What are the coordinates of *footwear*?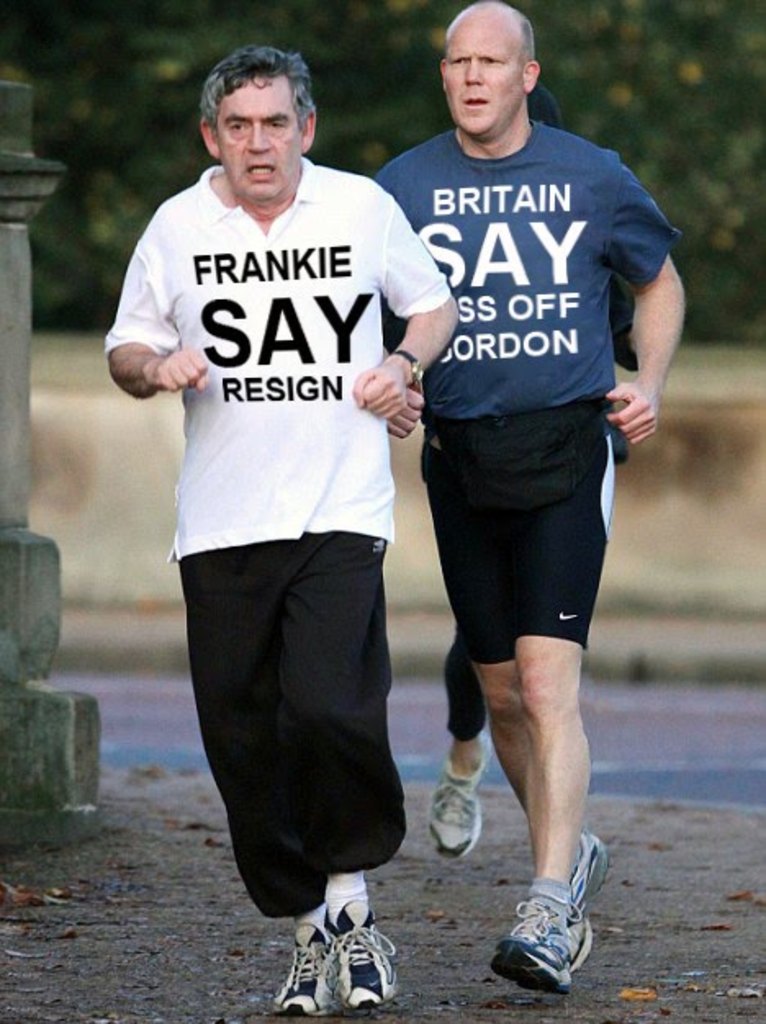
(left=427, top=733, right=489, bottom=857).
